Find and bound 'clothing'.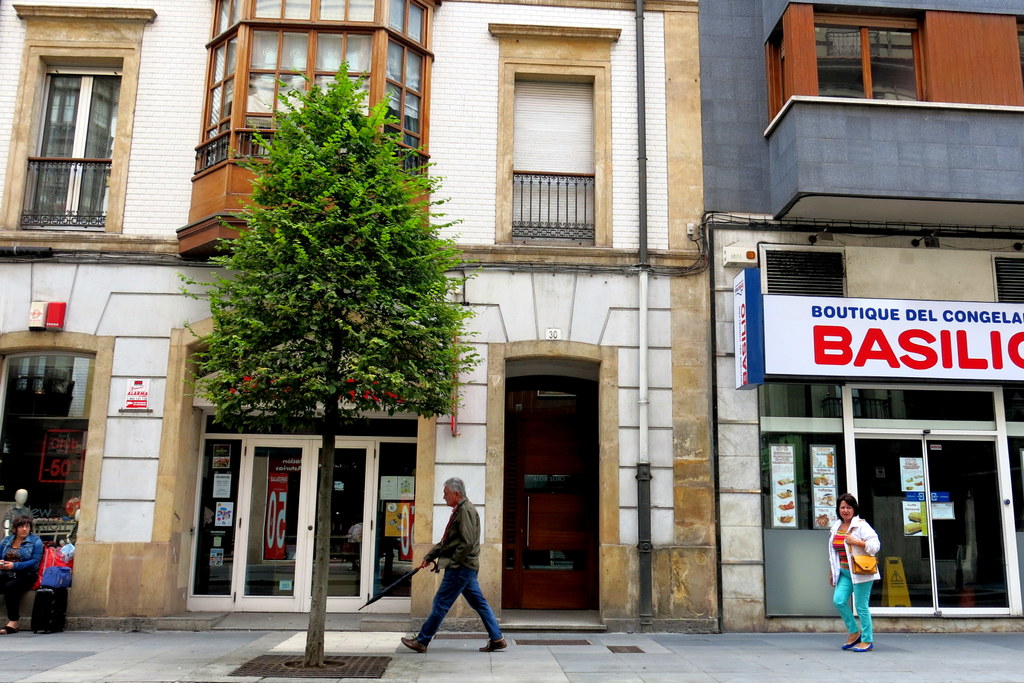
Bound: detection(408, 486, 490, 643).
